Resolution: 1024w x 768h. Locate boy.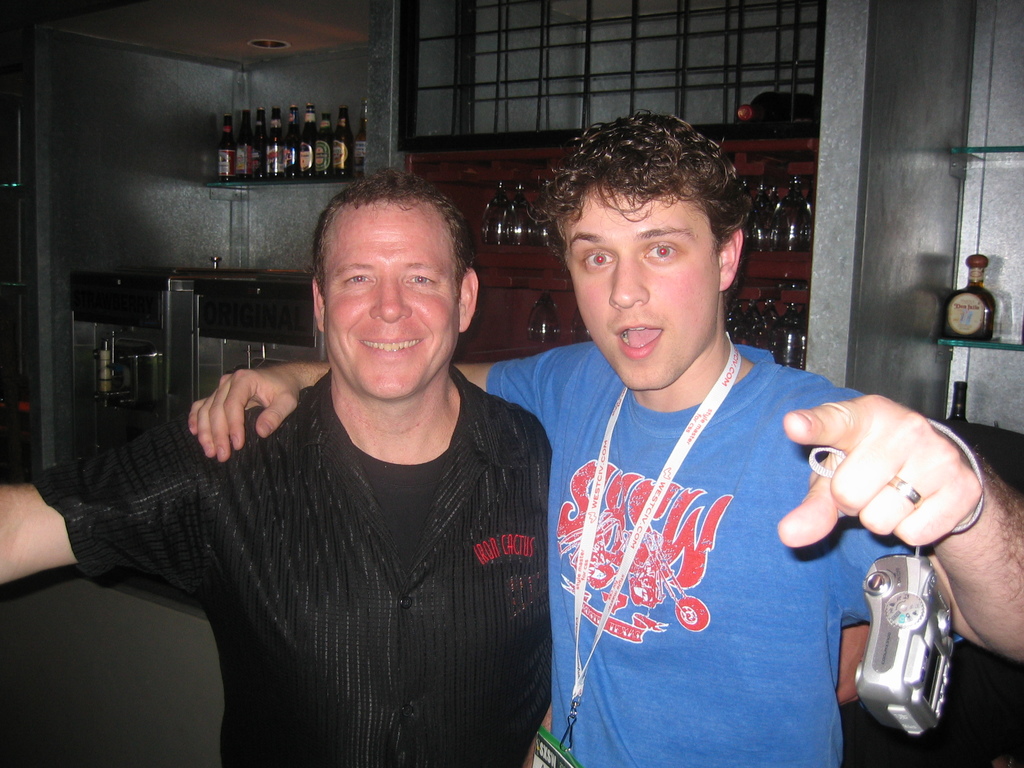
{"left": 178, "top": 100, "right": 1023, "bottom": 767}.
